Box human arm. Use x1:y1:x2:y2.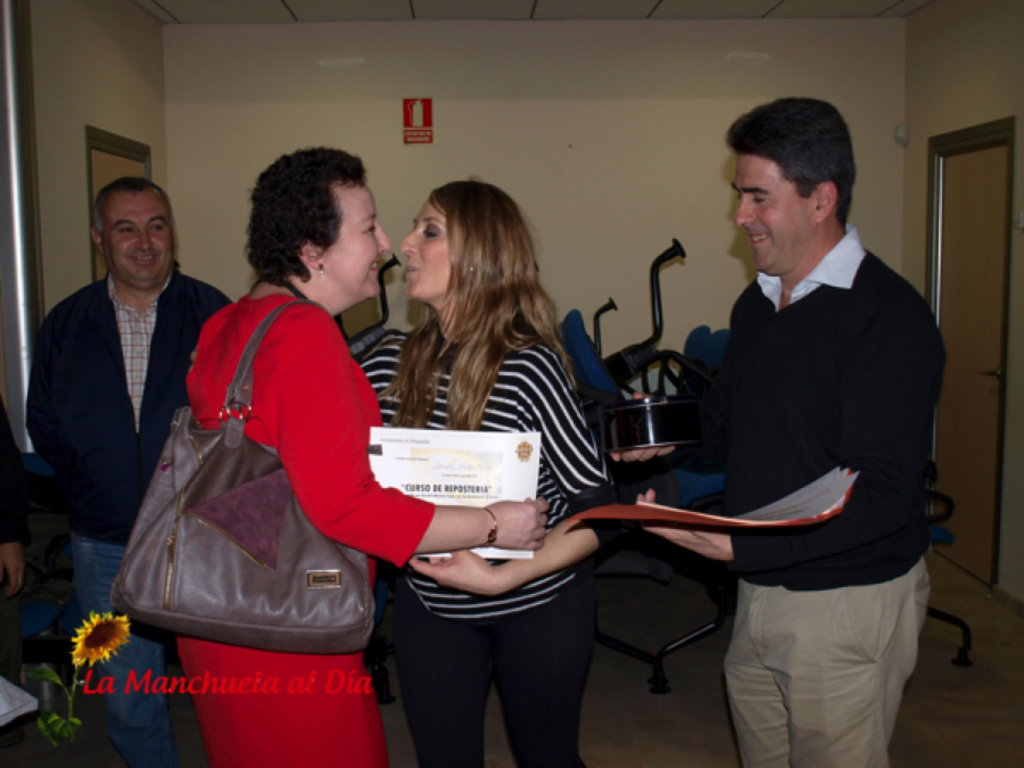
406:341:616:601.
